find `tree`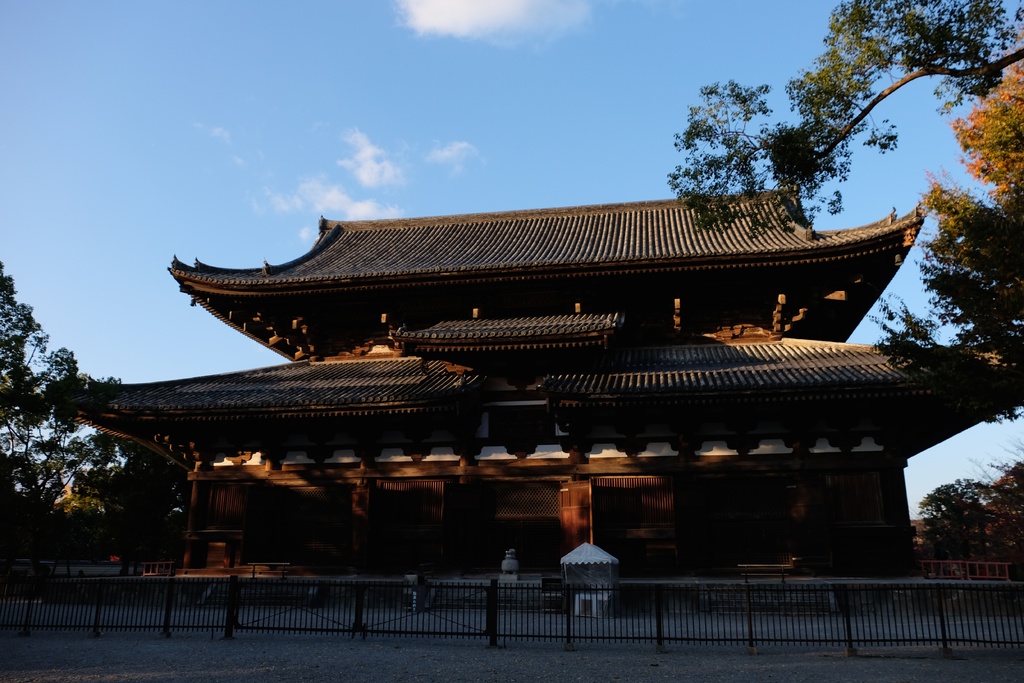
pyautogui.locateOnScreen(0, 243, 98, 579)
